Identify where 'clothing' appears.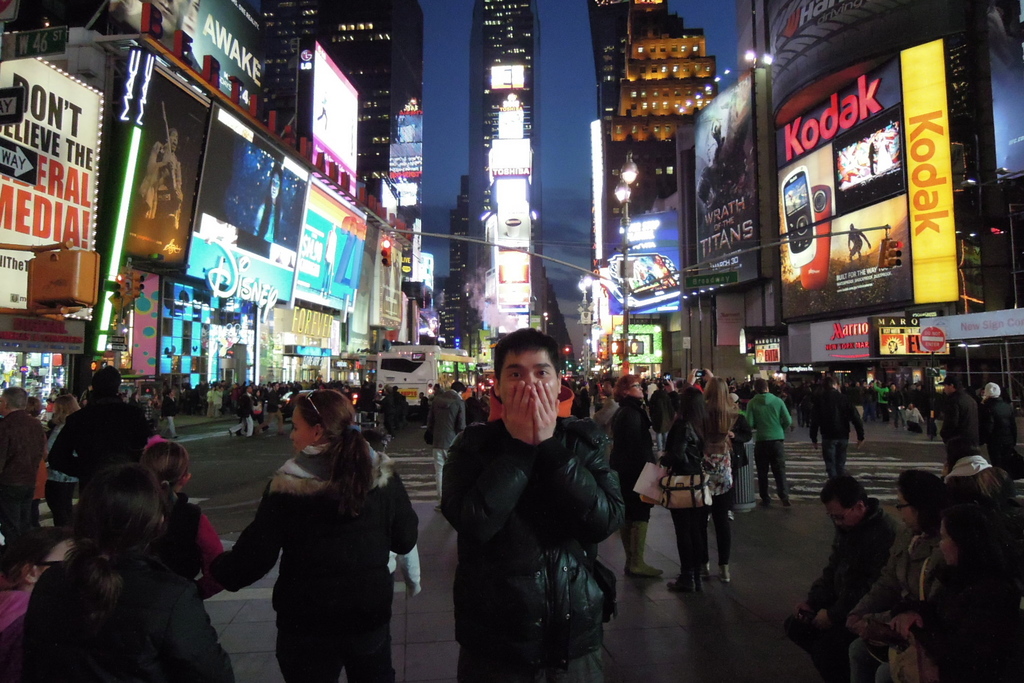
Appears at [x1=799, y1=489, x2=904, y2=621].
